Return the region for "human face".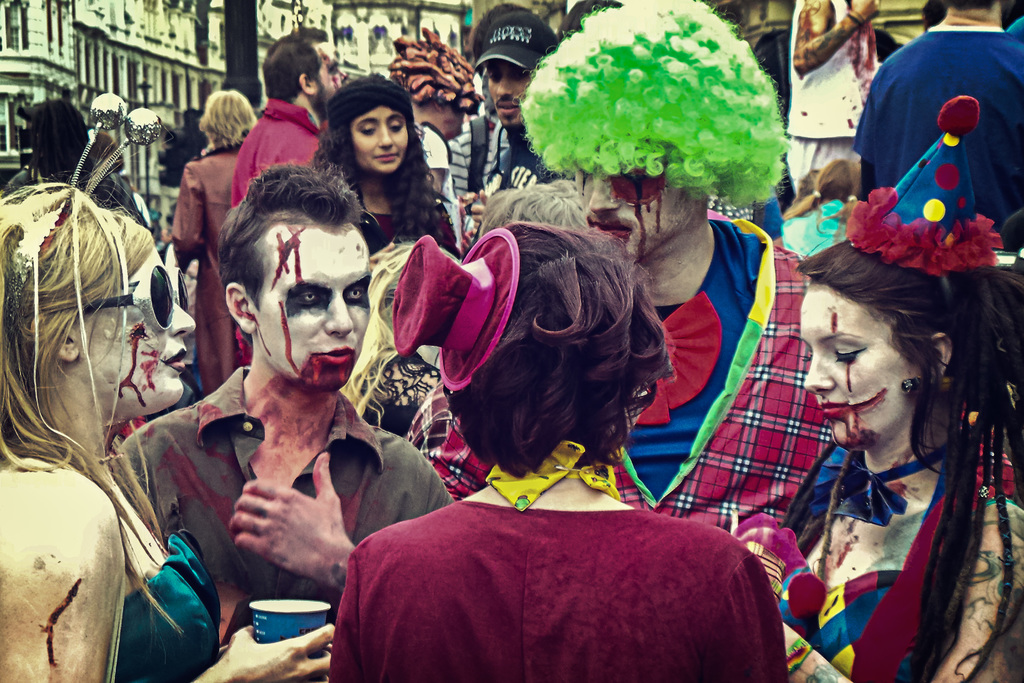
{"left": 488, "top": 62, "right": 539, "bottom": 129}.
